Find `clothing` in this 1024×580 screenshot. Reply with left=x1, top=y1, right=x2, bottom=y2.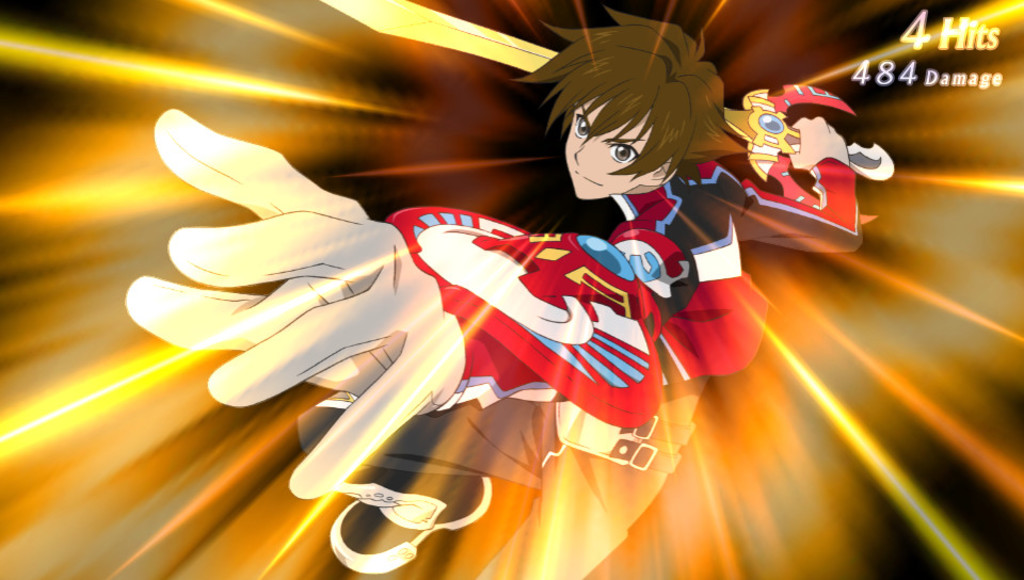
left=297, top=157, right=864, bottom=579.
